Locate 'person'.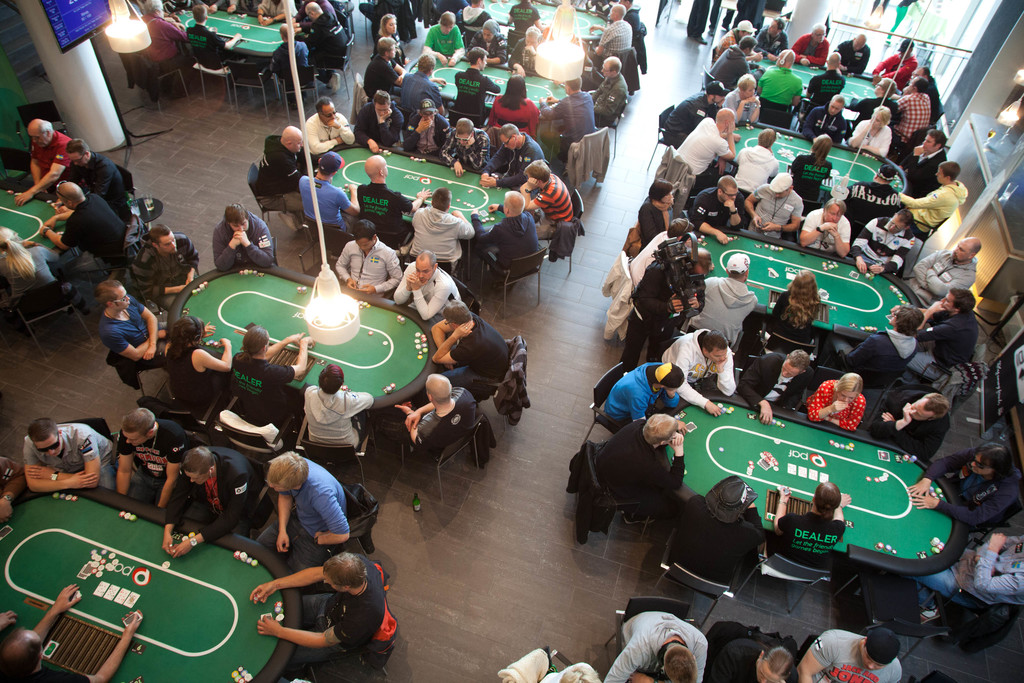
Bounding box: (x1=730, y1=354, x2=822, y2=417).
